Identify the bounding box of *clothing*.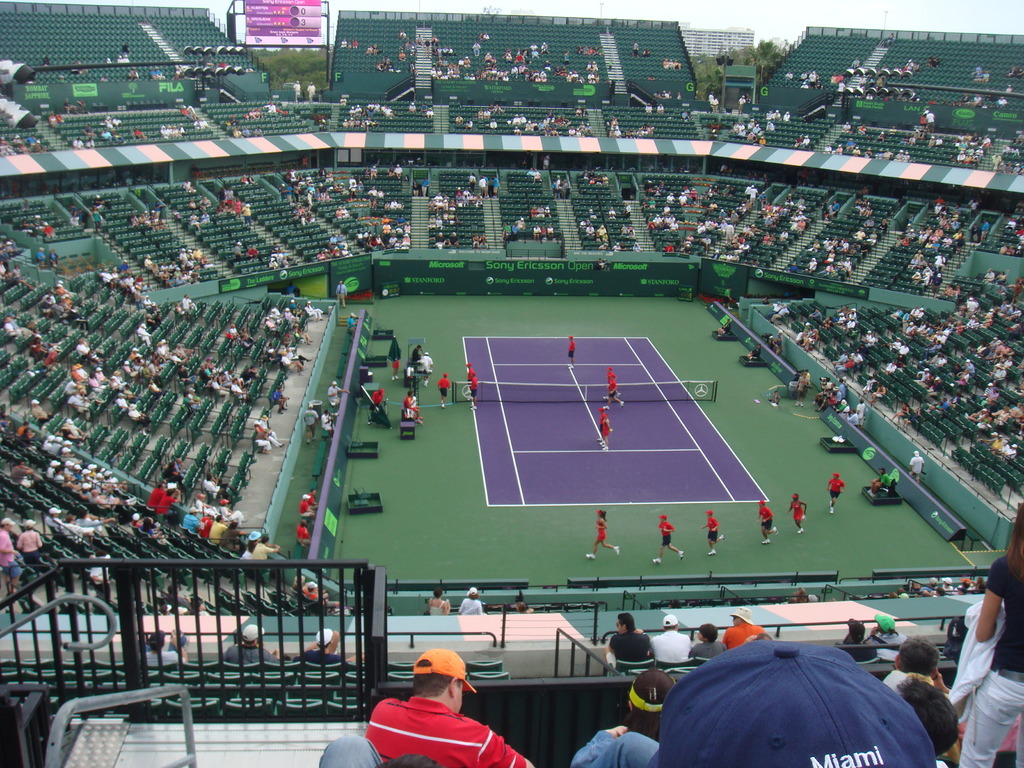
857:402:865:422.
